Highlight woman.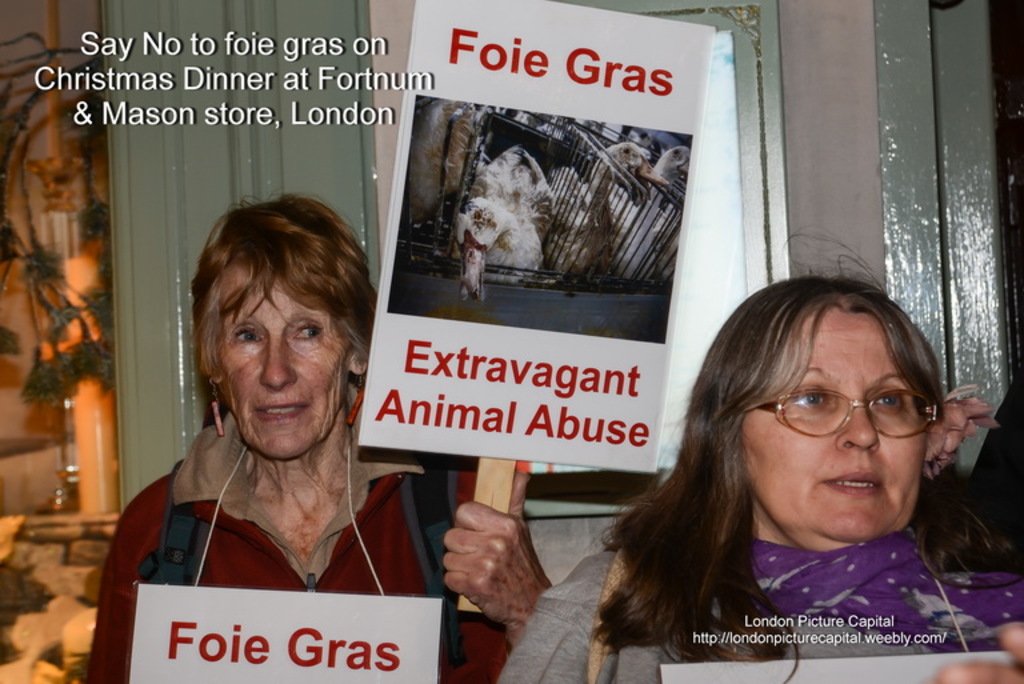
Highlighted region: l=87, t=195, r=555, b=683.
